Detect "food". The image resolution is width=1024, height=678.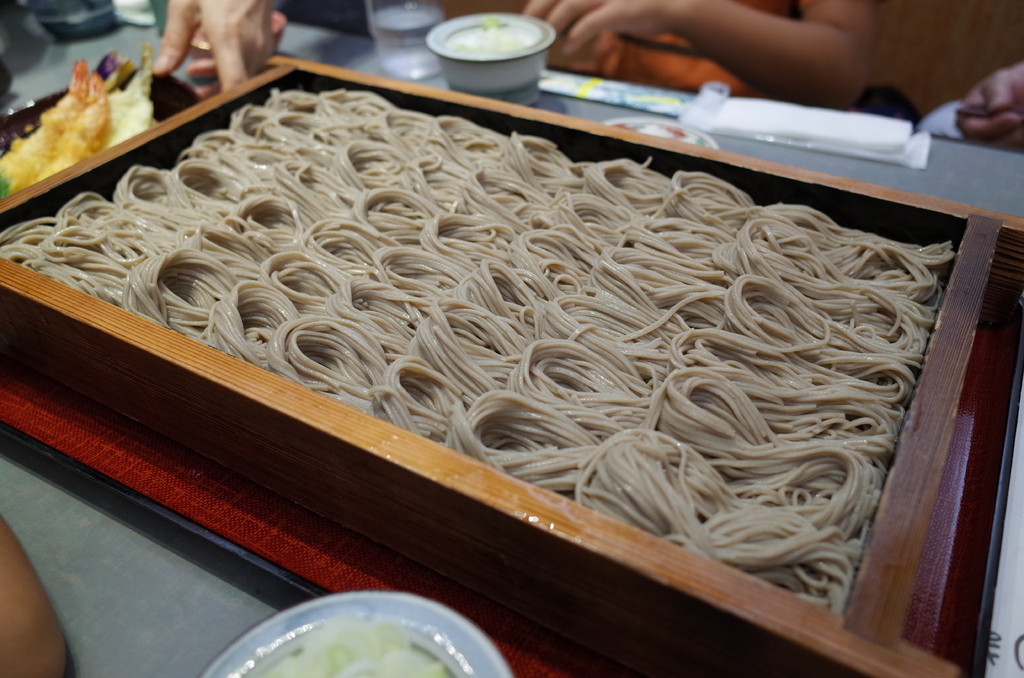
<region>0, 45, 159, 179</region>.
